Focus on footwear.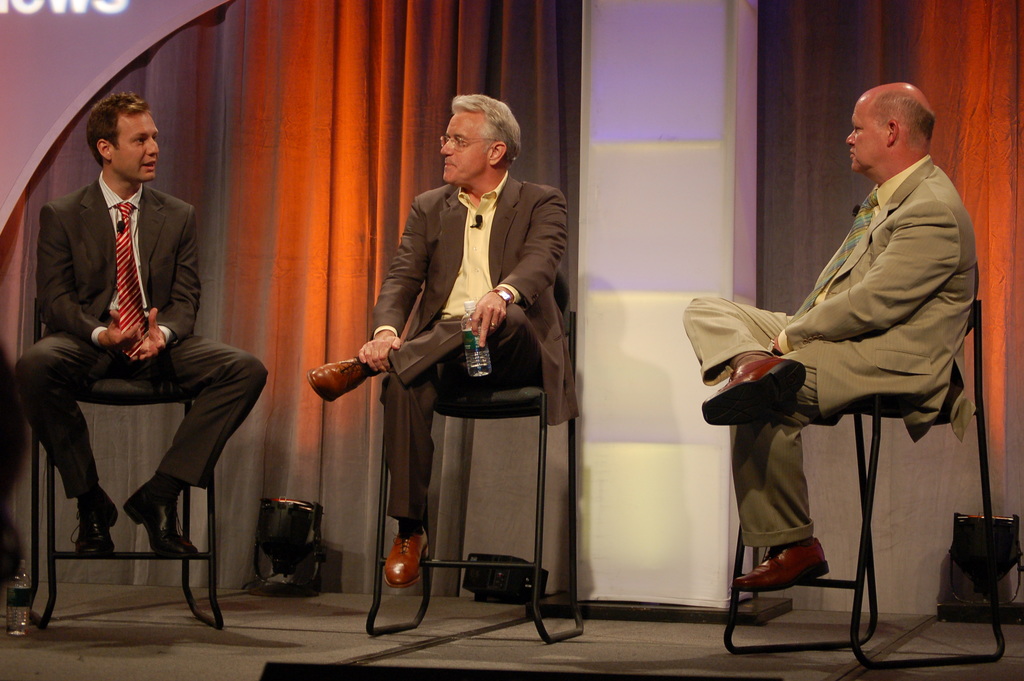
Focused at [305, 356, 371, 404].
